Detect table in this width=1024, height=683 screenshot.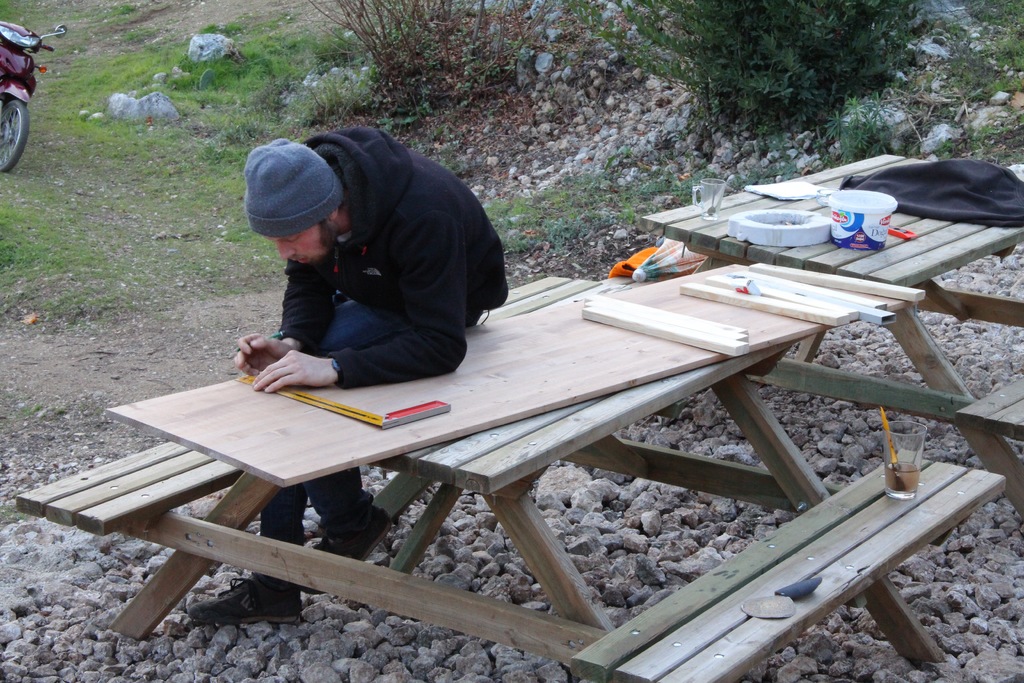
Detection: <region>641, 155, 1023, 519</region>.
